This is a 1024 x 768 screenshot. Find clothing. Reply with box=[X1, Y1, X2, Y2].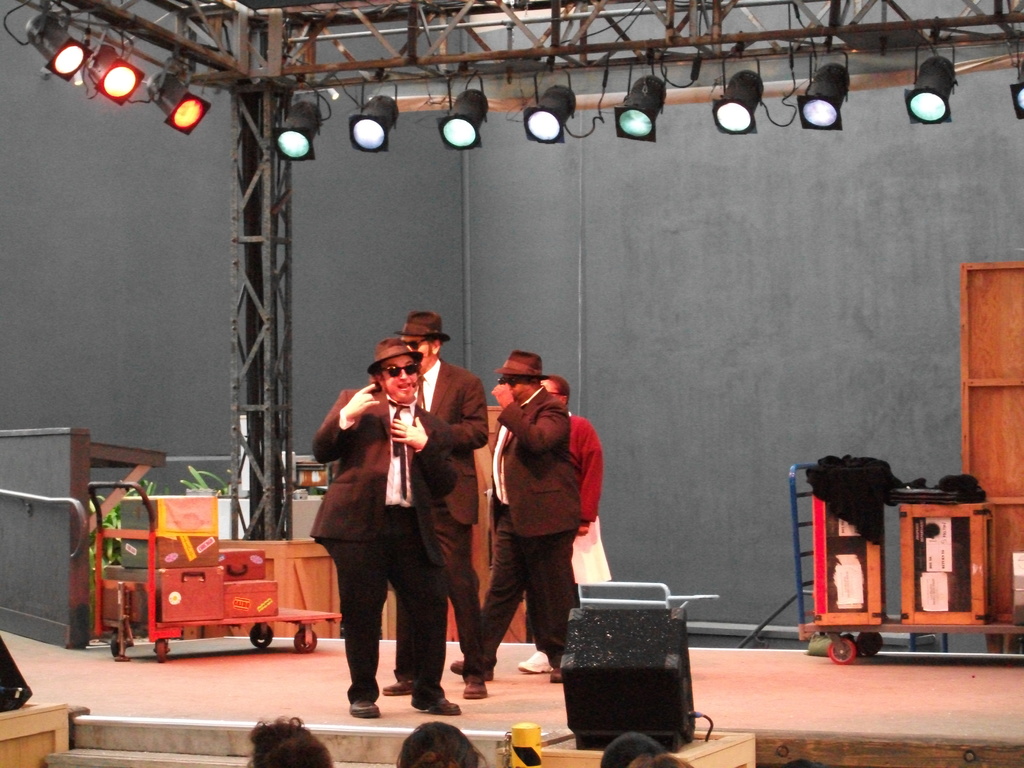
box=[310, 385, 454, 704].
